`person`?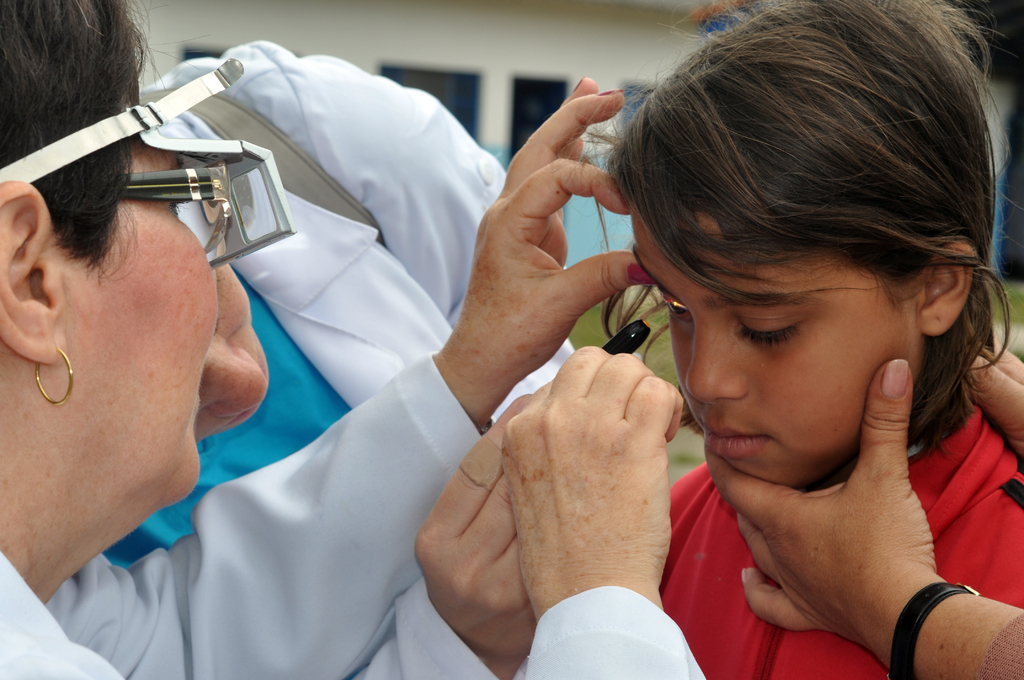
region(701, 357, 1023, 679)
